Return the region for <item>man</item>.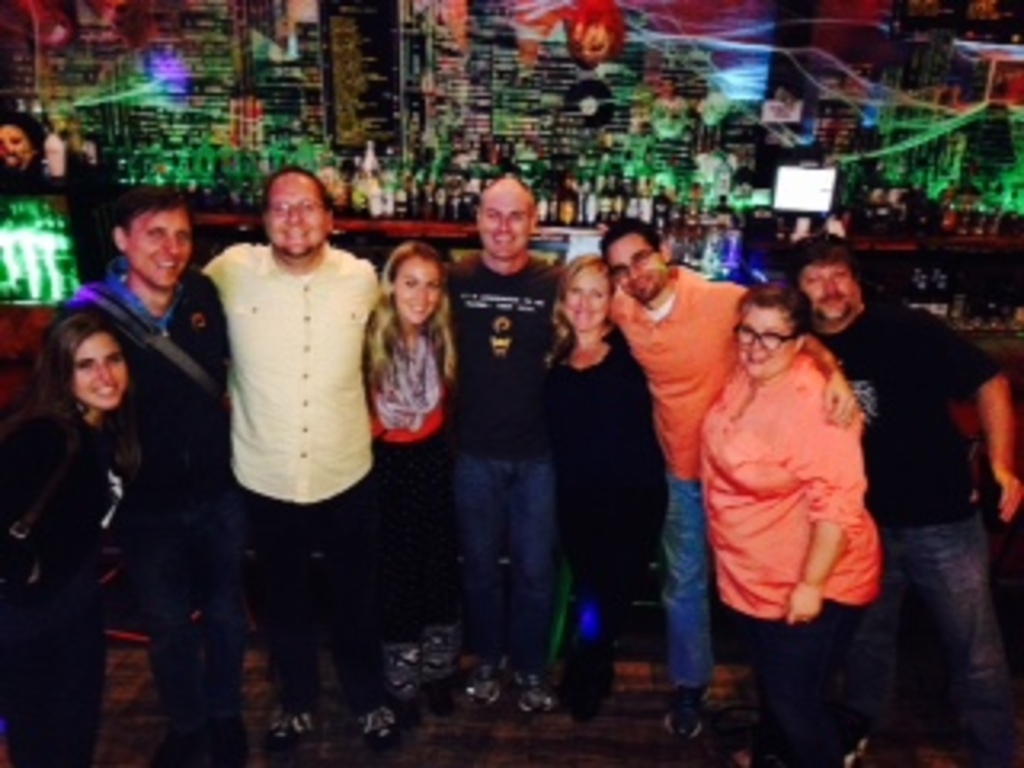
<region>435, 186, 563, 714</region>.
